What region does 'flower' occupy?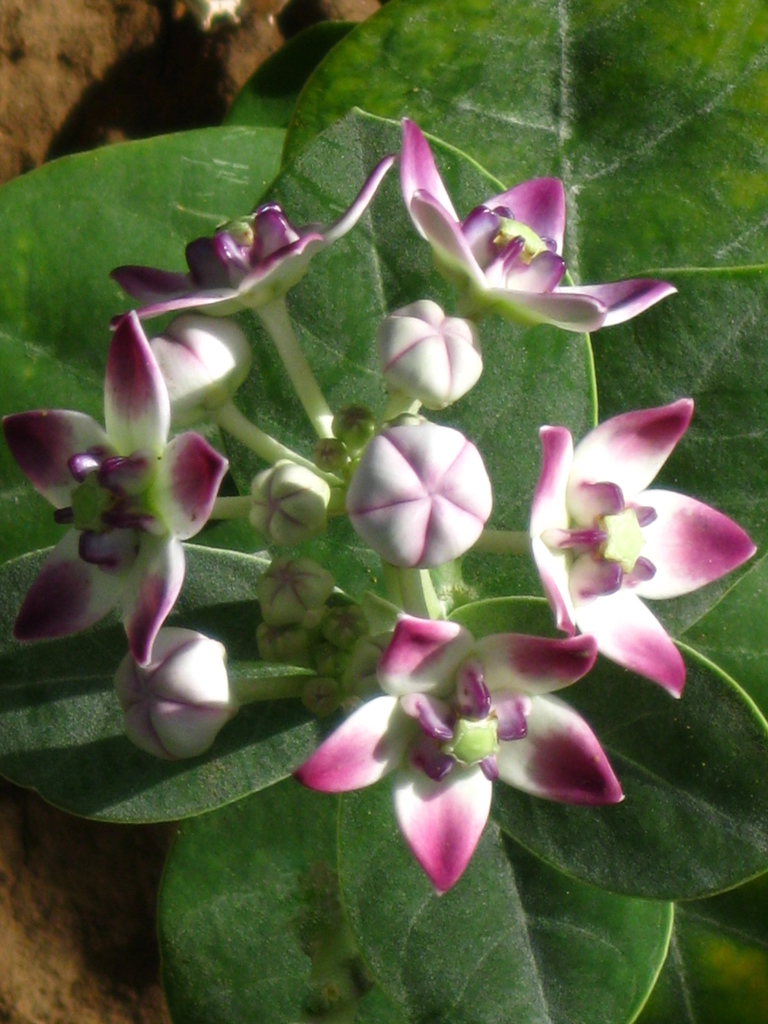
bbox=(0, 309, 229, 673).
